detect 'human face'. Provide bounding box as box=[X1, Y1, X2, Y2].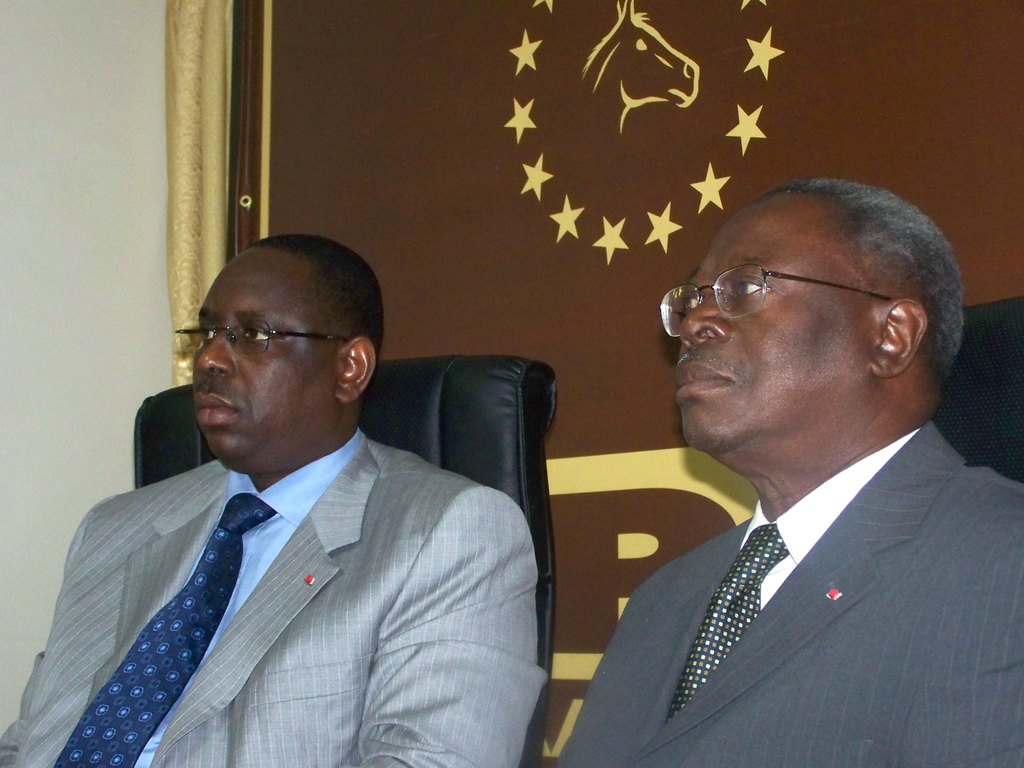
box=[667, 208, 878, 438].
